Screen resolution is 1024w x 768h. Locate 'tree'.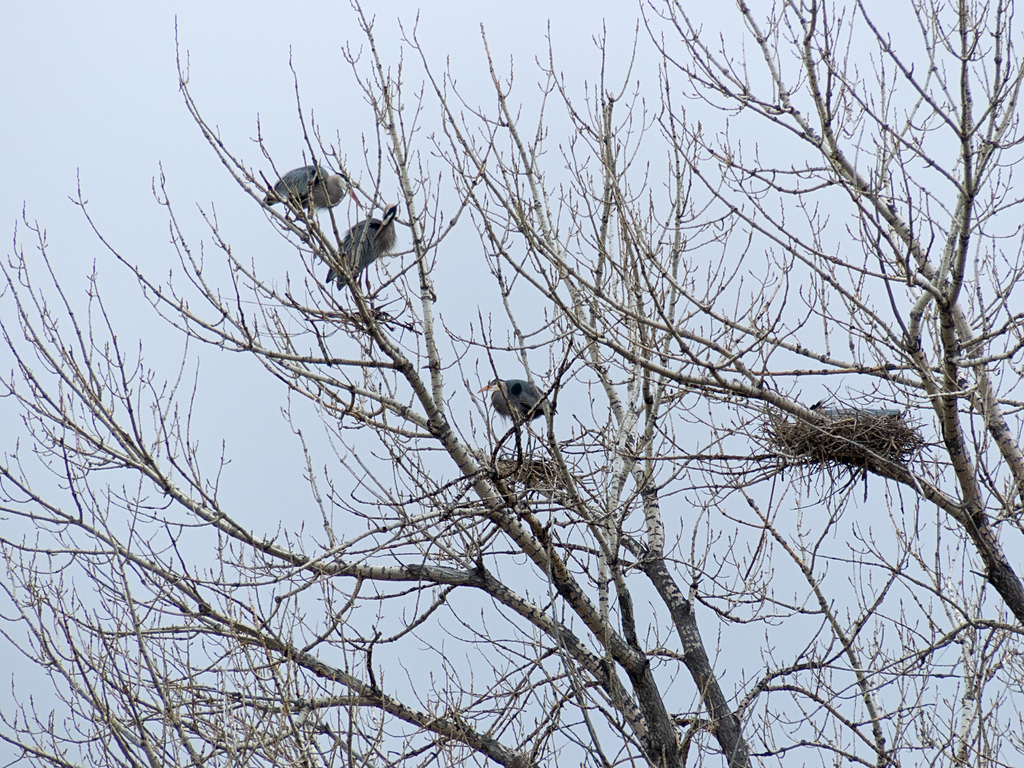
box=[27, 14, 1013, 750].
